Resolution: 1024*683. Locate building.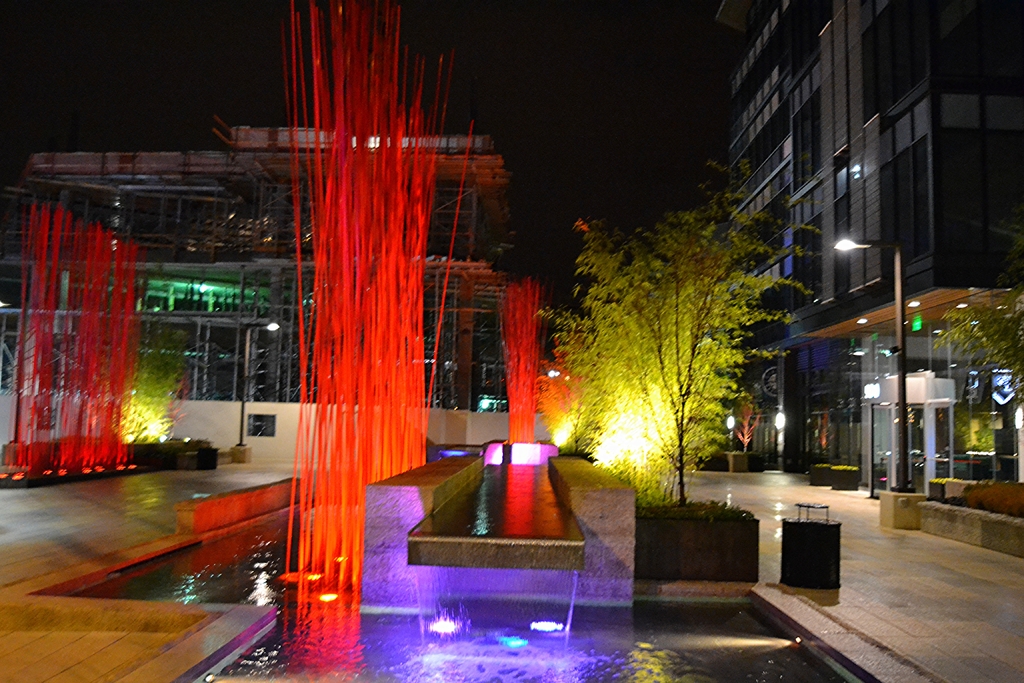
(left=730, top=0, right=1023, bottom=503).
